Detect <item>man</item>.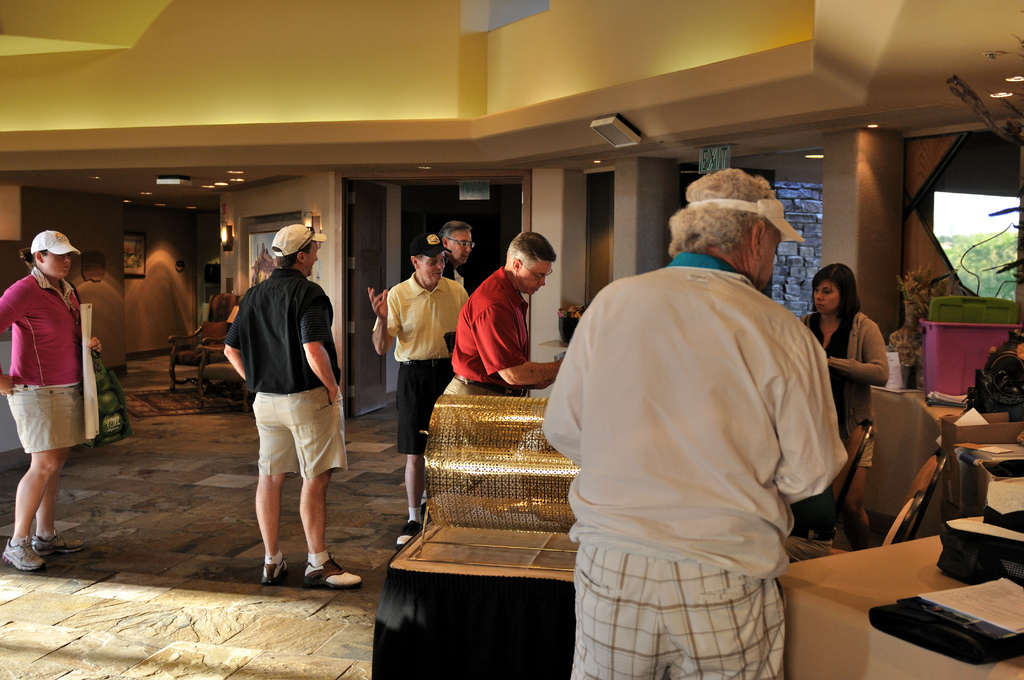
Detected at <box>216,226,347,599</box>.
